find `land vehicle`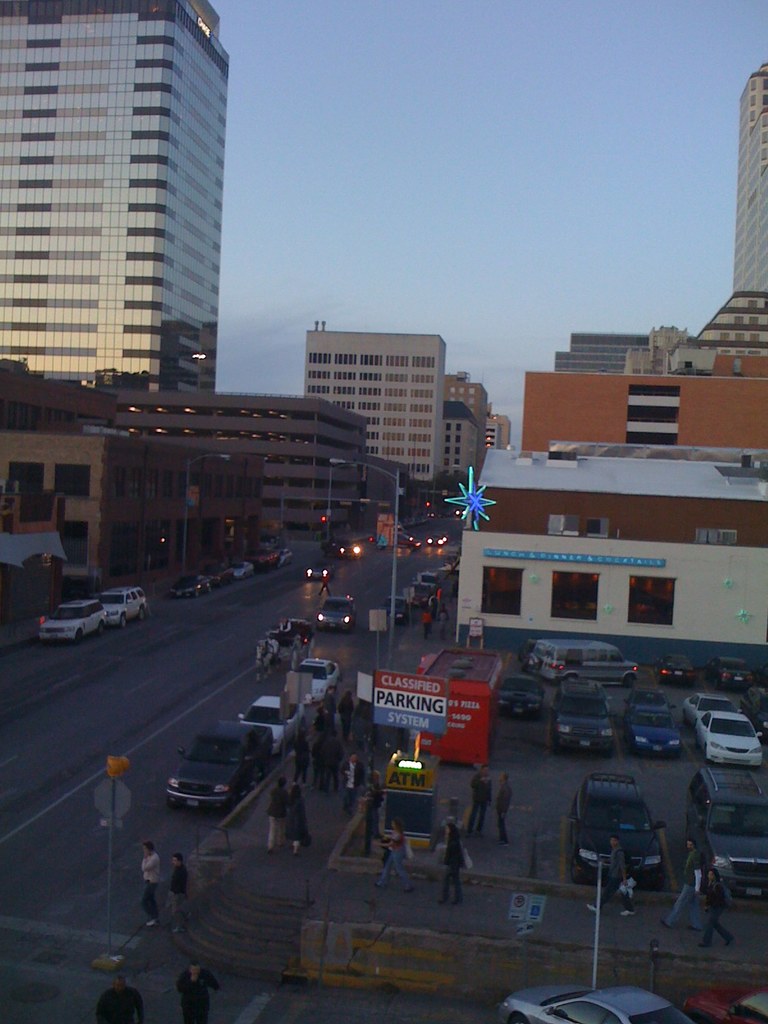
crop(550, 674, 612, 758)
